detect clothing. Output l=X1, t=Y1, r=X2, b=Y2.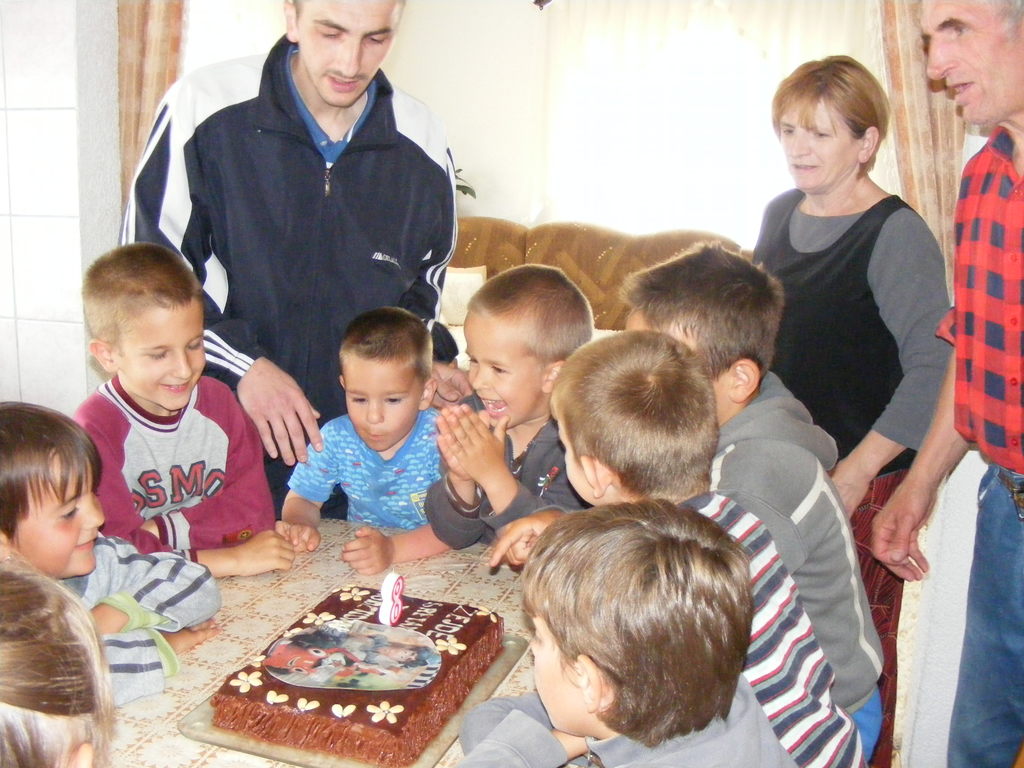
l=280, t=410, r=467, b=532.
